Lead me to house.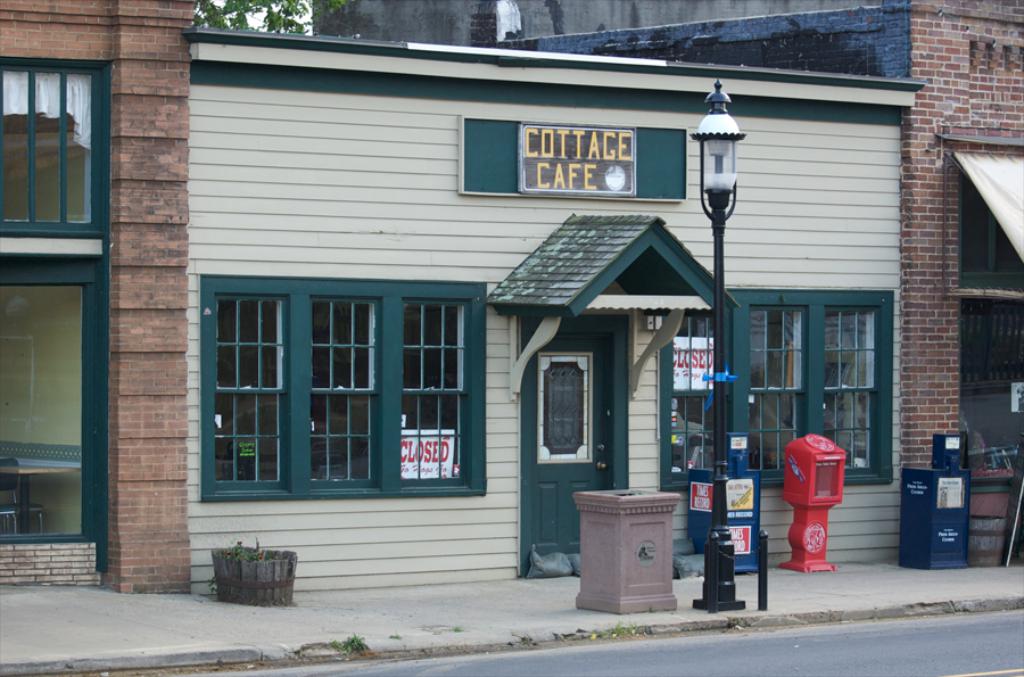
Lead to [left=8, top=0, right=183, bottom=592].
